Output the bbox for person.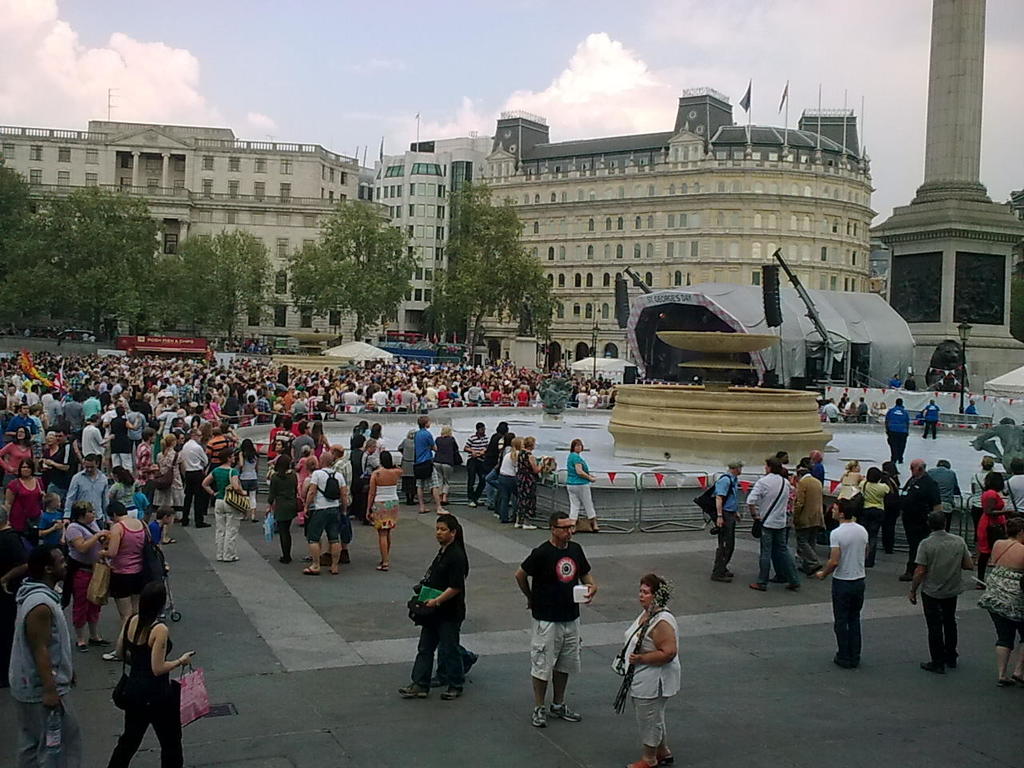
(791,464,825,576).
